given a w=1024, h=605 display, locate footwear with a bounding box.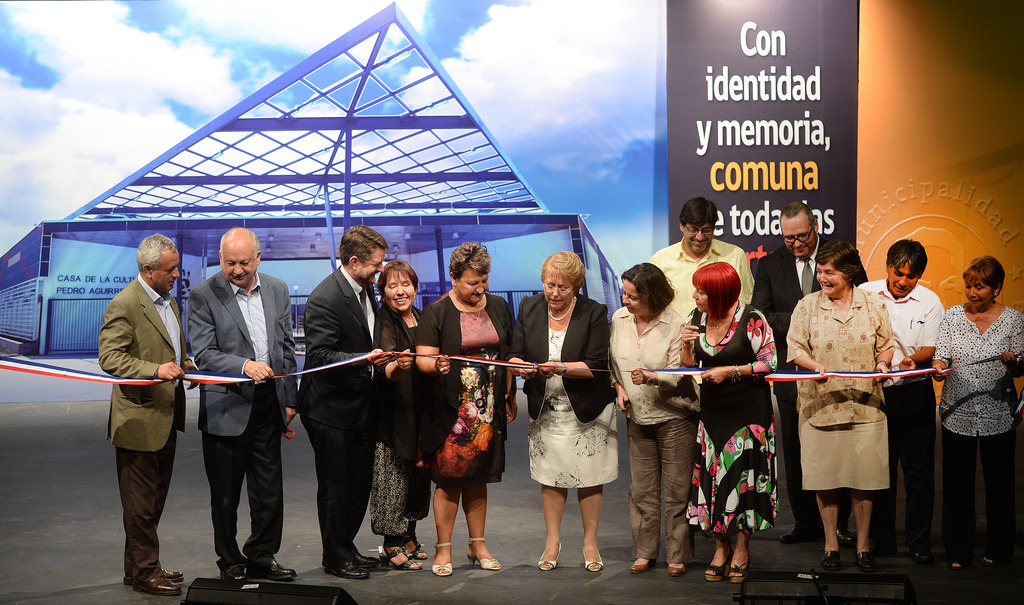
Located: bbox=(628, 558, 648, 572).
